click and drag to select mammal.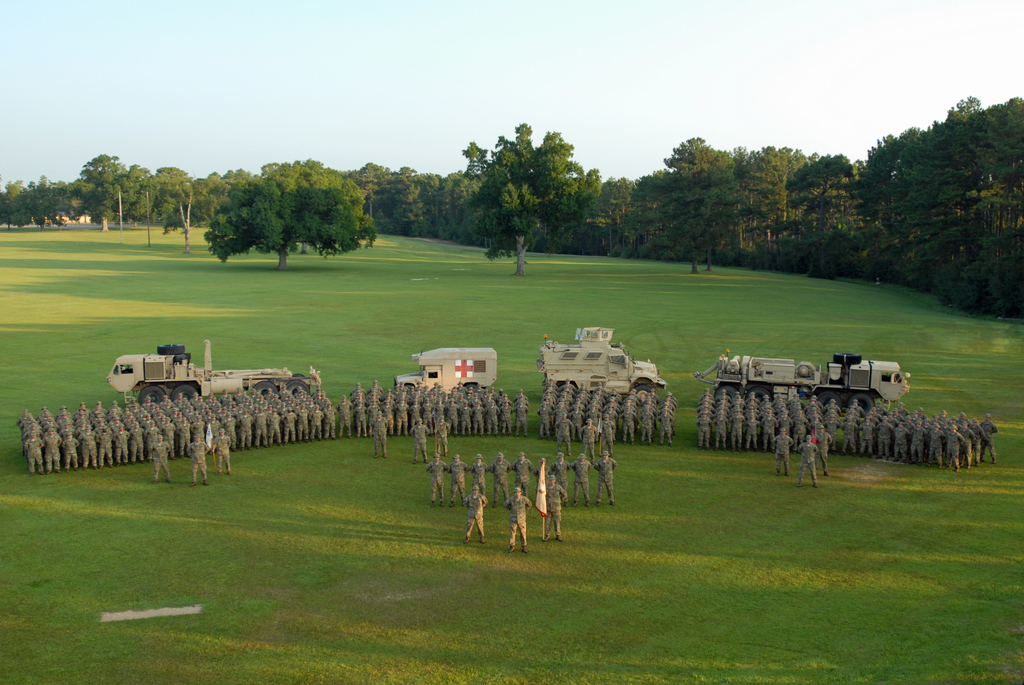
Selection: <region>465, 485, 487, 542</region>.
